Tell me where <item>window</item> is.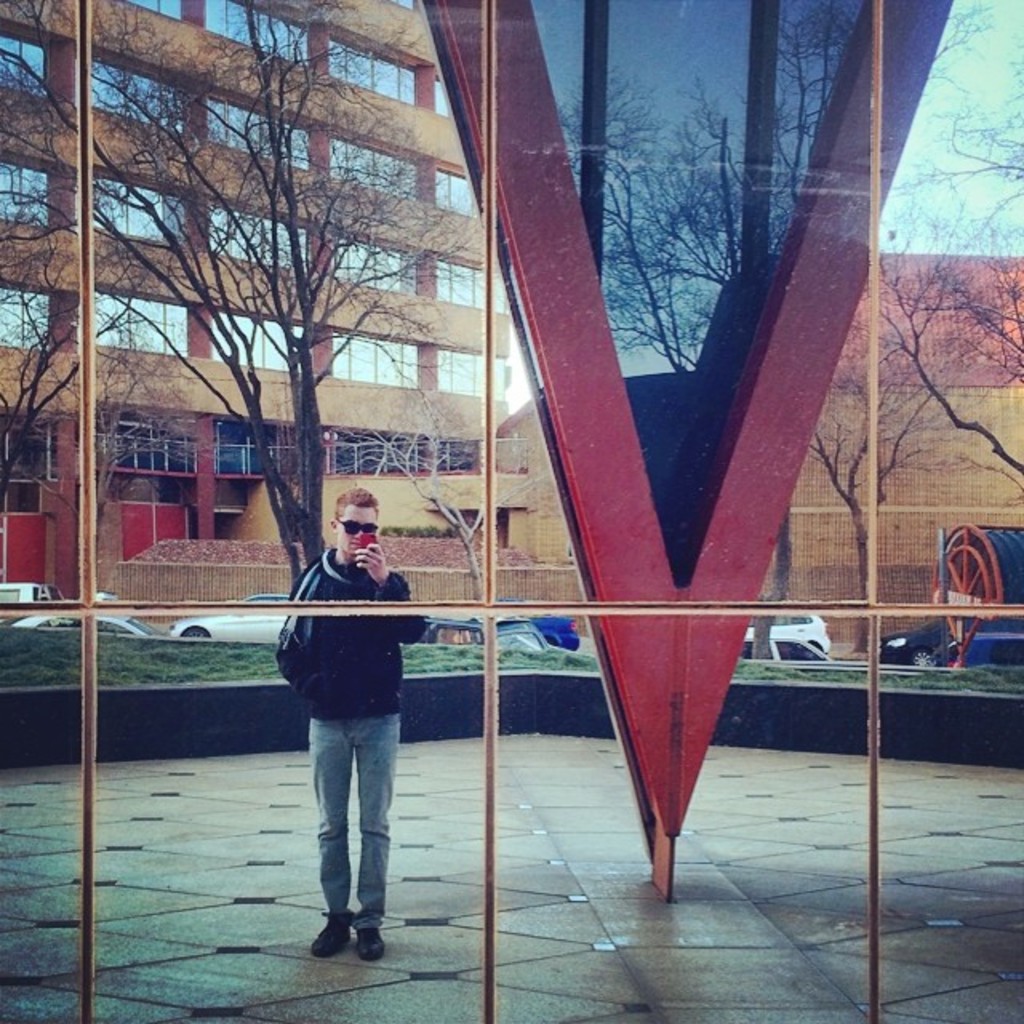
<item>window</item> is at locate(427, 430, 482, 477).
